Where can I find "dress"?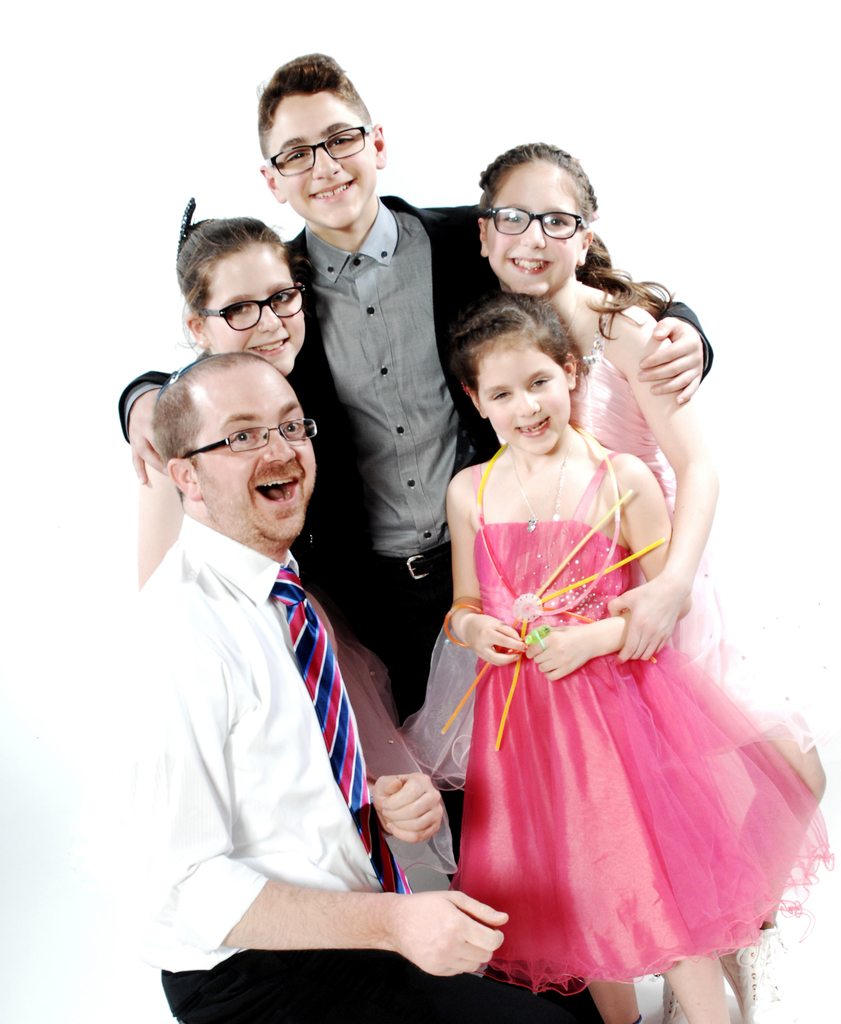
You can find it at <box>335,631,446,881</box>.
